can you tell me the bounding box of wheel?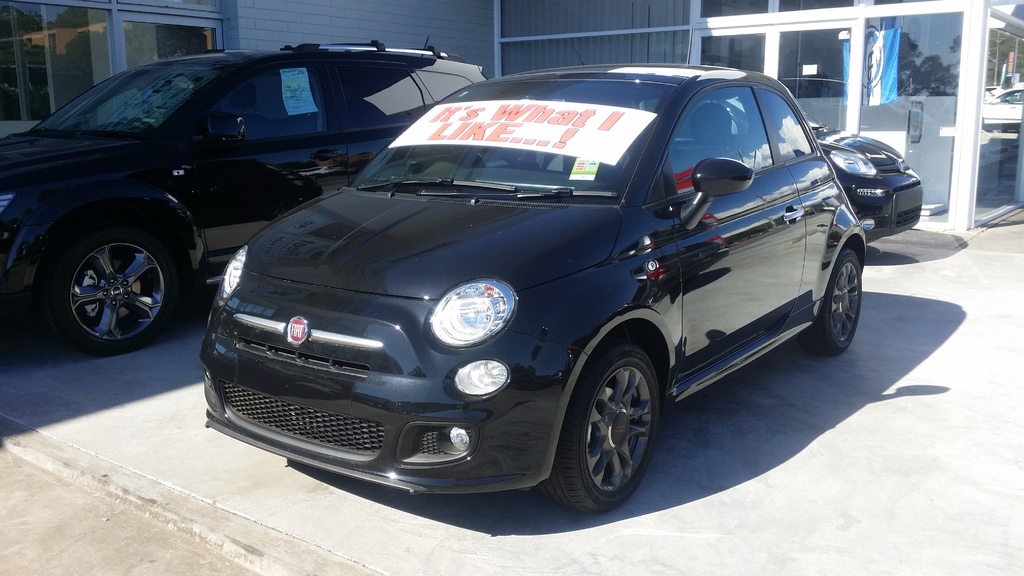
bbox(50, 228, 180, 348).
